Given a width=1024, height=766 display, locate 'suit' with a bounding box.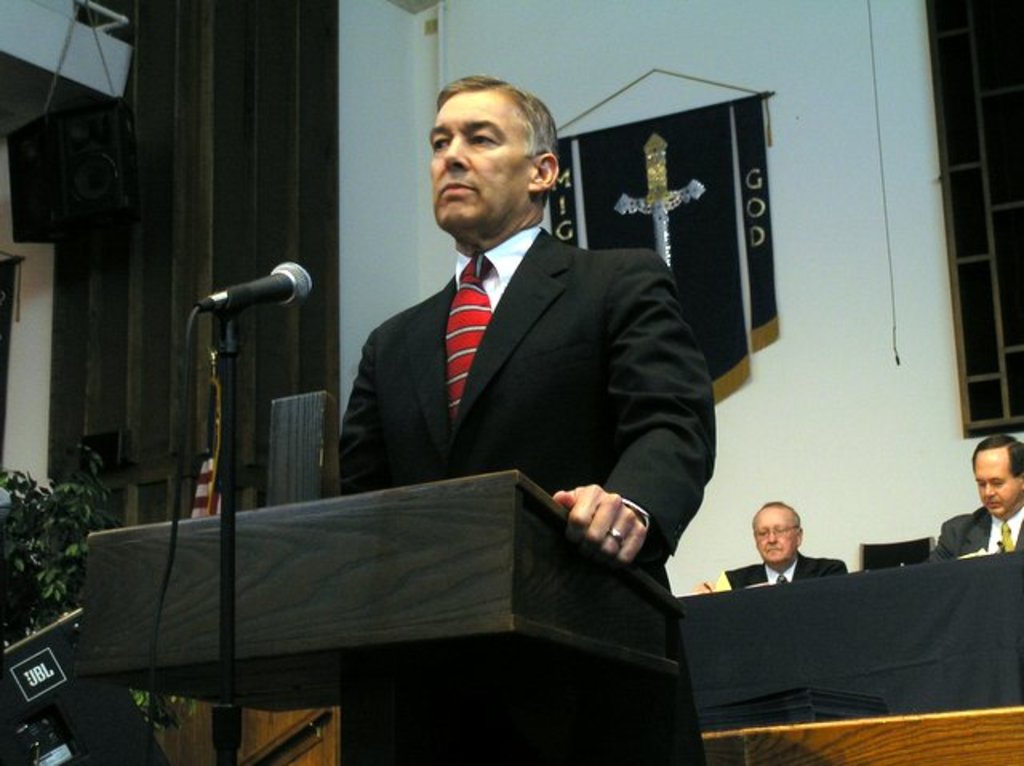
Located: <bbox>918, 507, 1022, 565</bbox>.
